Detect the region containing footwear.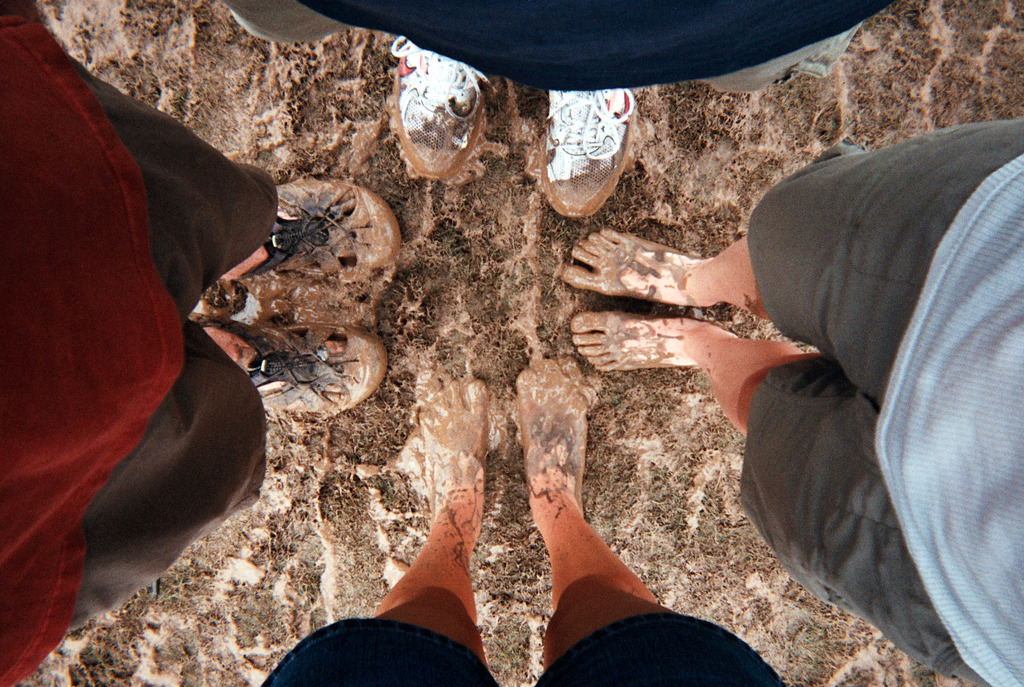
pyautogui.locateOnScreen(539, 88, 636, 217).
